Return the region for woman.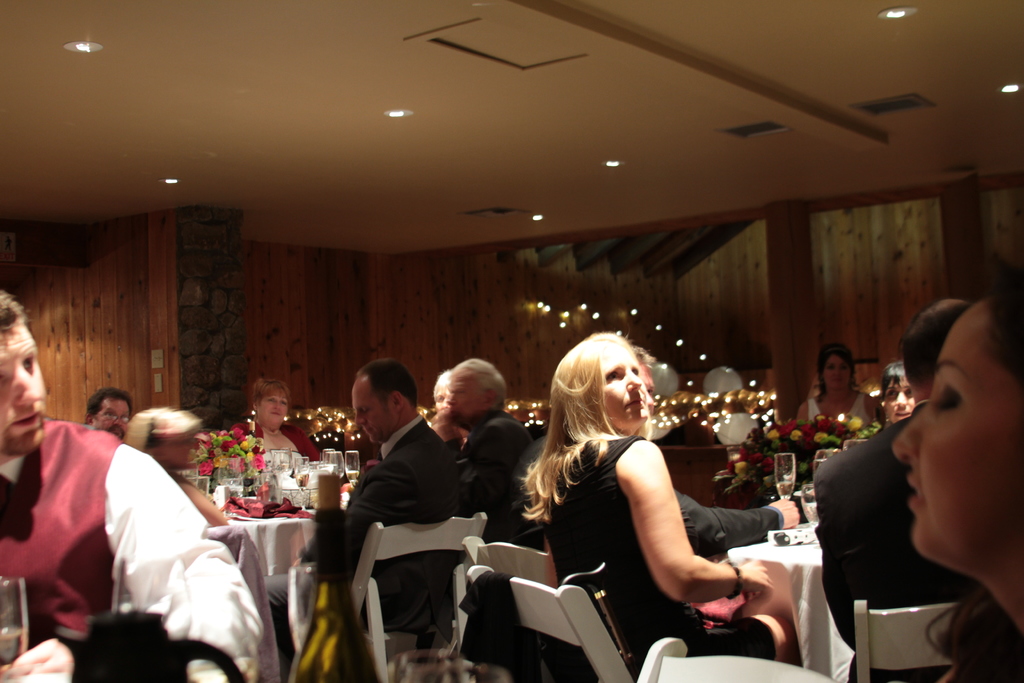
[791,346,879,432].
